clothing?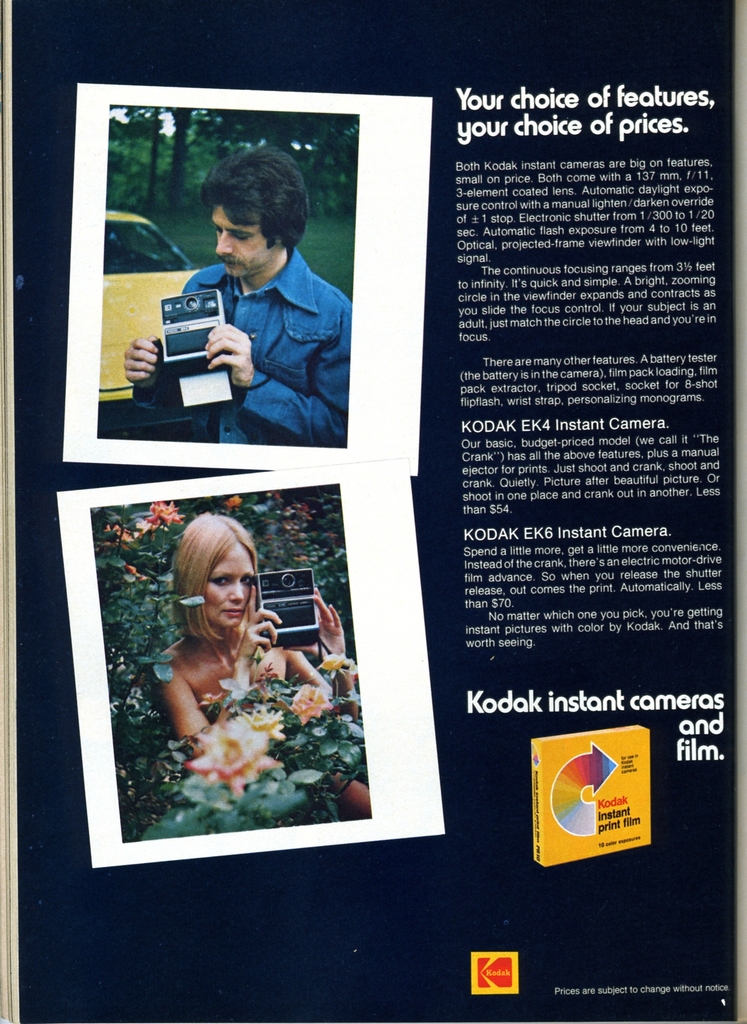
region(203, 219, 344, 436)
